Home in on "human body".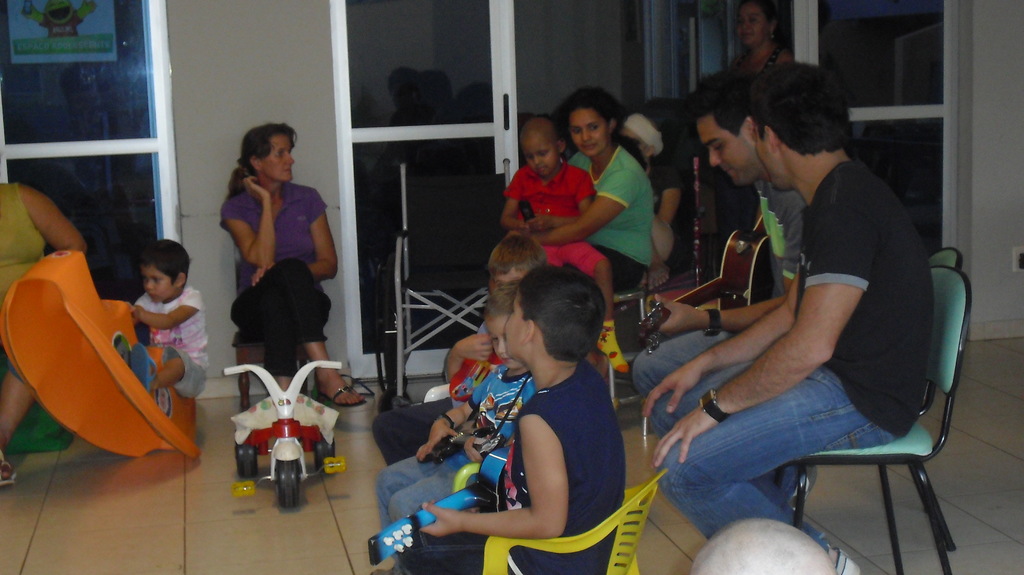
Homed in at <region>640, 63, 930, 574</region>.
